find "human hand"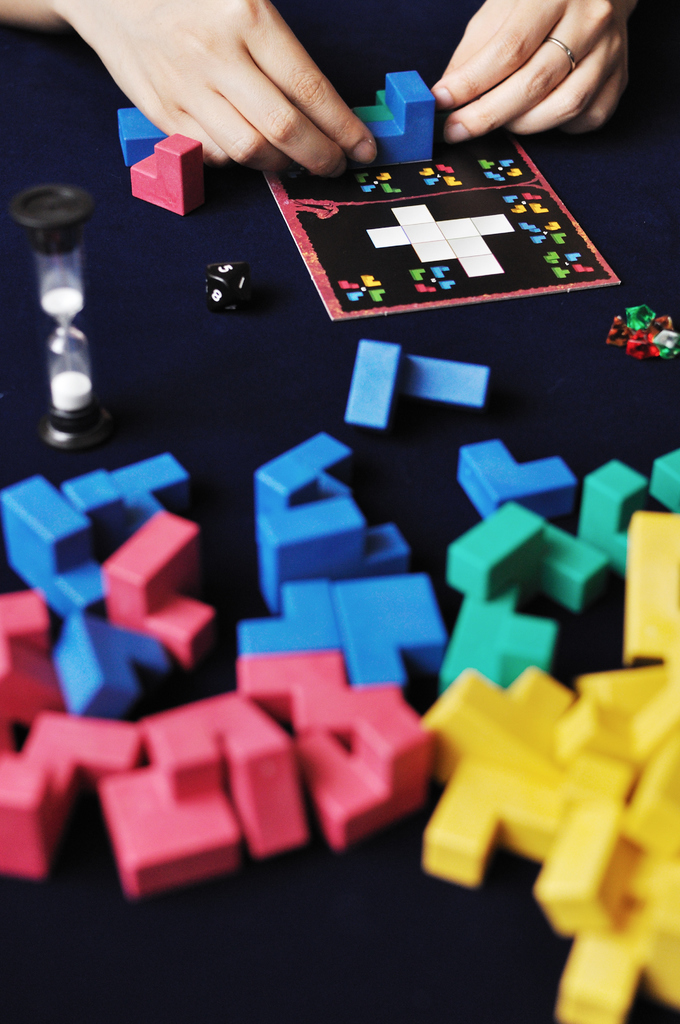
(431,0,651,157)
